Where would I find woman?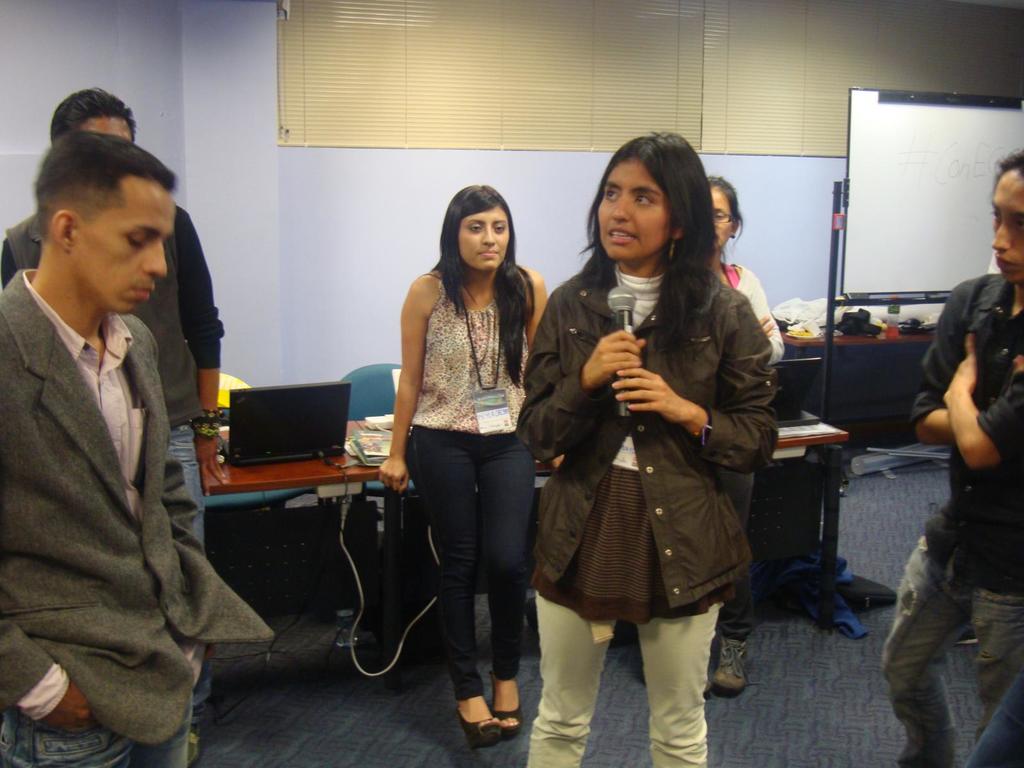
At 375/181/541/737.
